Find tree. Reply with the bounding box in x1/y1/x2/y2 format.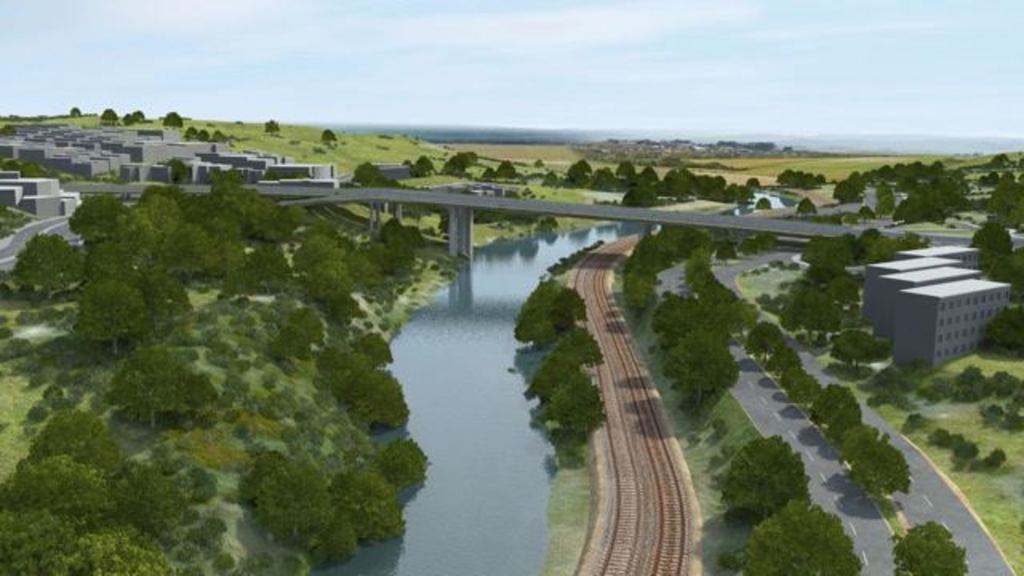
98/106/117/125.
